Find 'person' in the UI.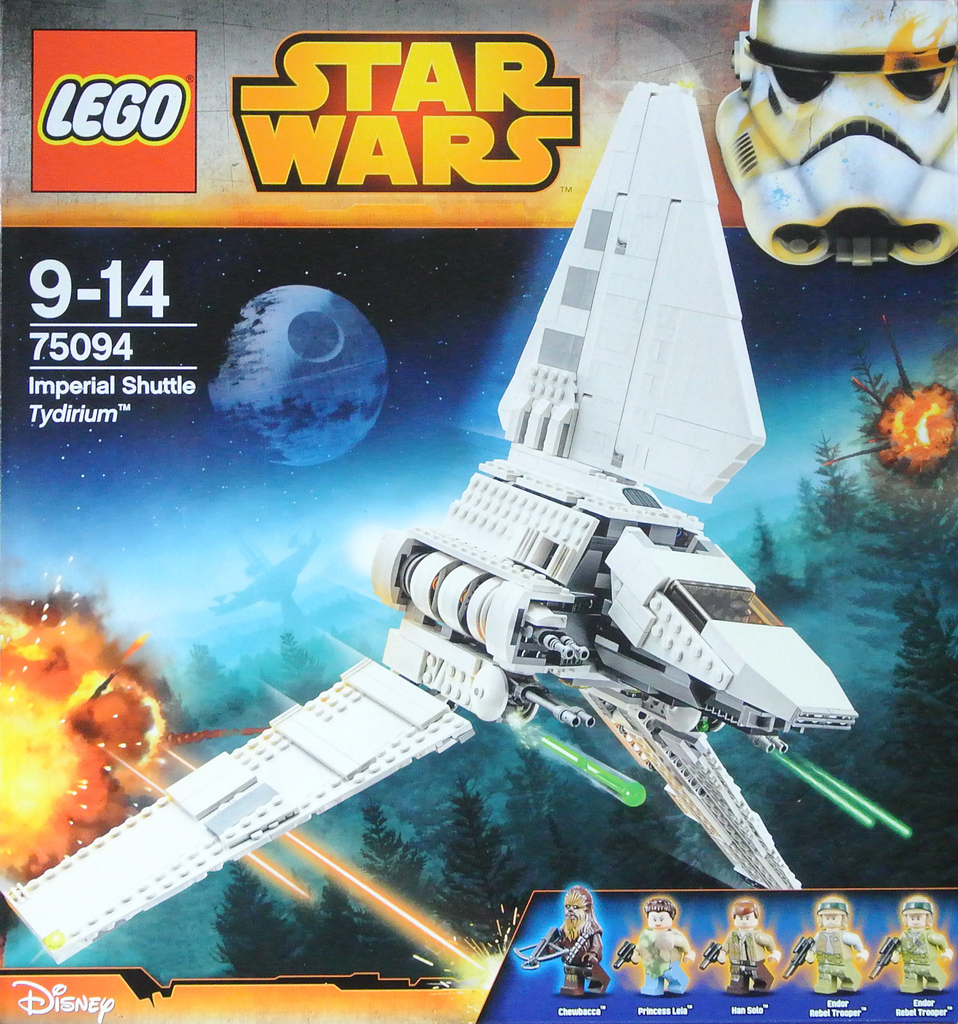
UI element at (625, 899, 692, 1000).
